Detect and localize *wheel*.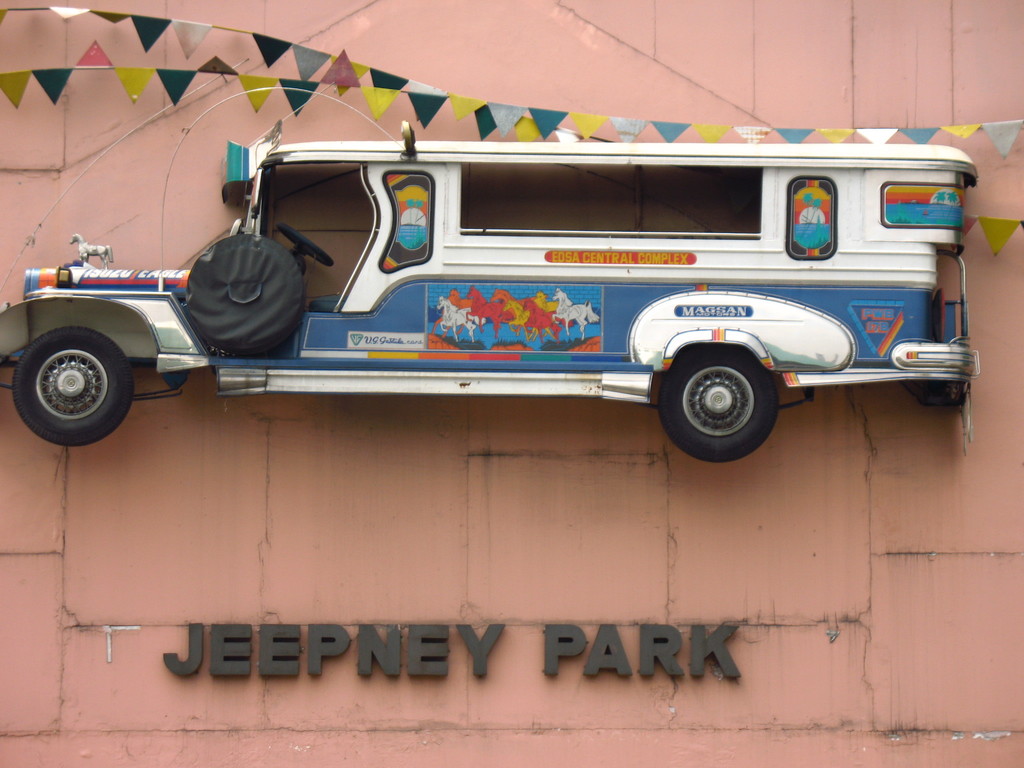
Localized at box=[659, 348, 773, 462].
